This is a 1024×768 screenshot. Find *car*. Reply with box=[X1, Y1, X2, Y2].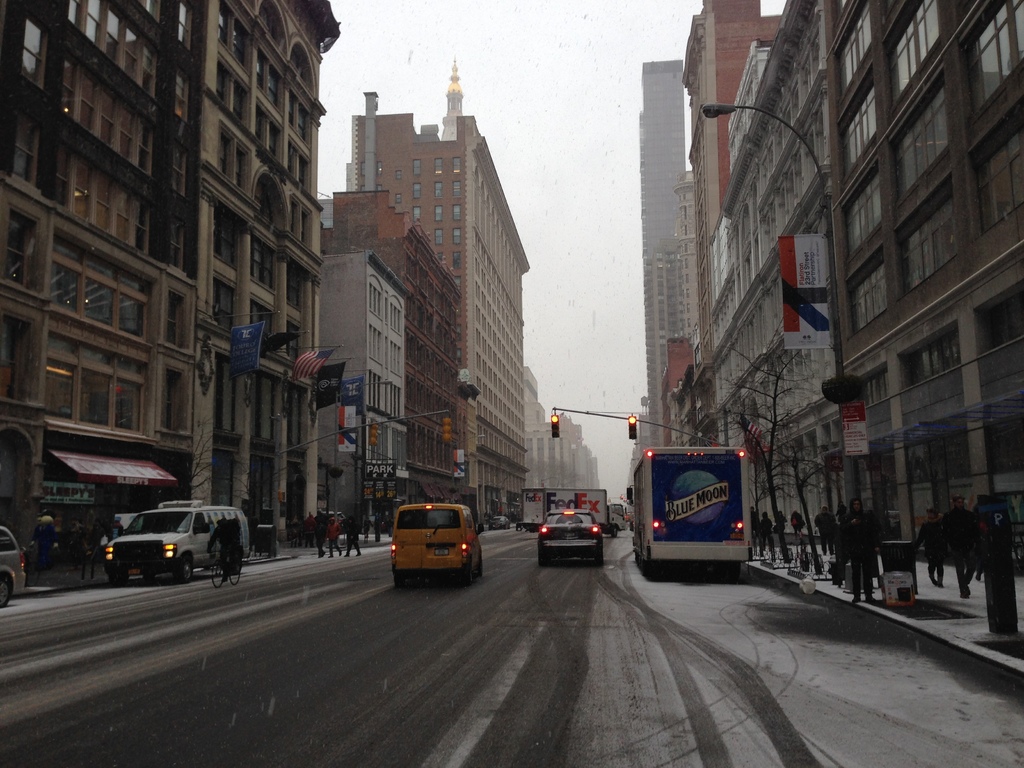
box=[0, 523, 26, 609].
